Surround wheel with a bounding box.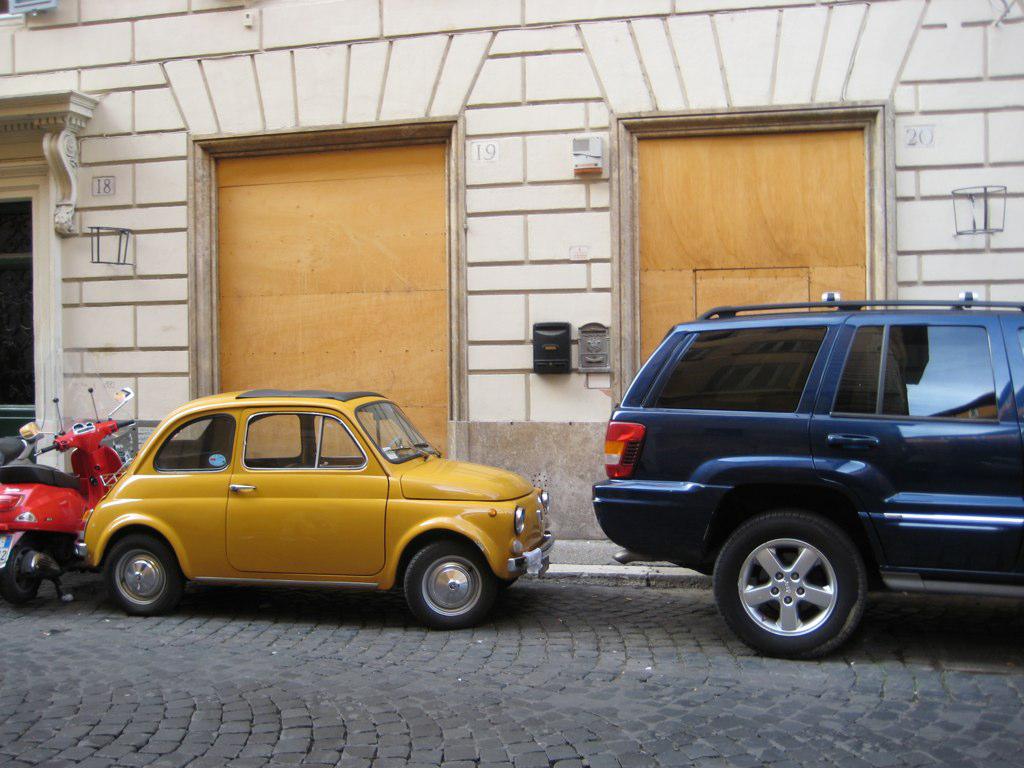
l=101, t=533, r=185, b=621.
